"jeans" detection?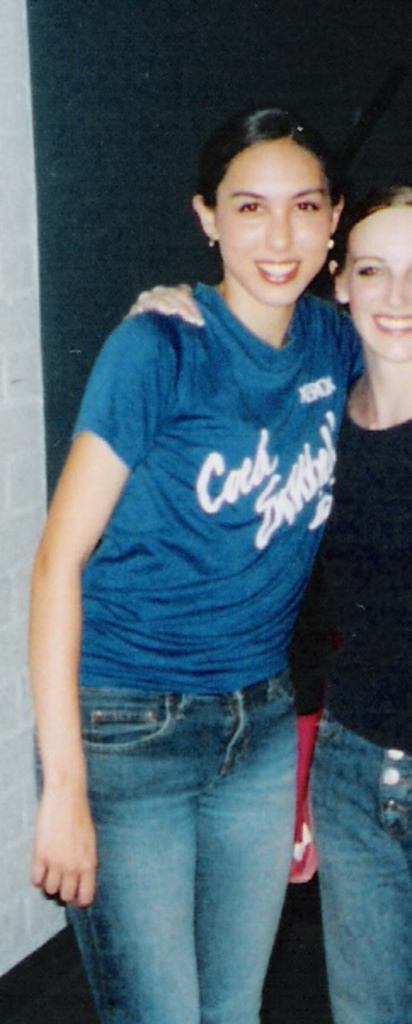
detection(312, 718, 410, 1022)
